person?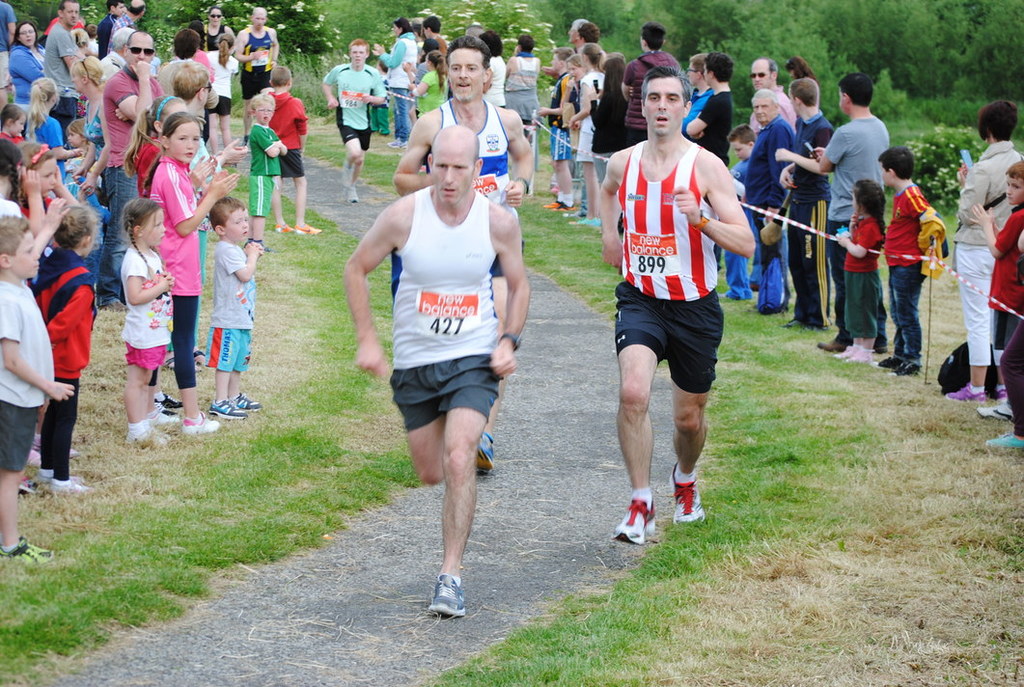
box=[252, 61, 329, 236]
